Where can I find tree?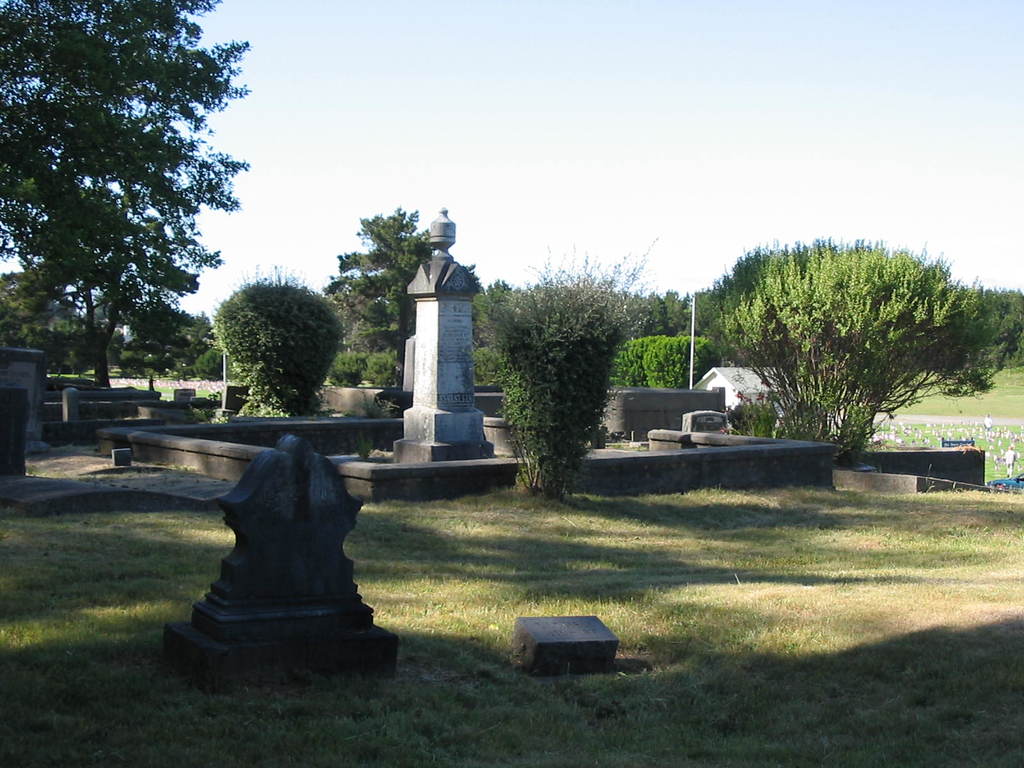
You can find it at 720:230:980:455.
